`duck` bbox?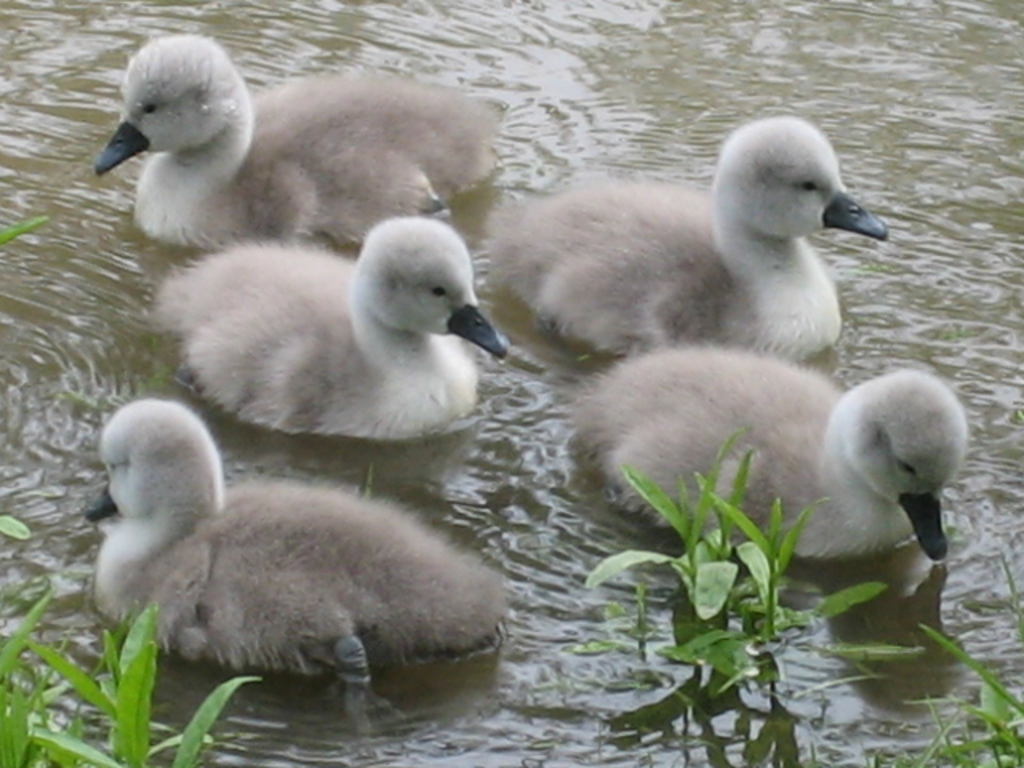
l=555, t=362, r=968, b=594
